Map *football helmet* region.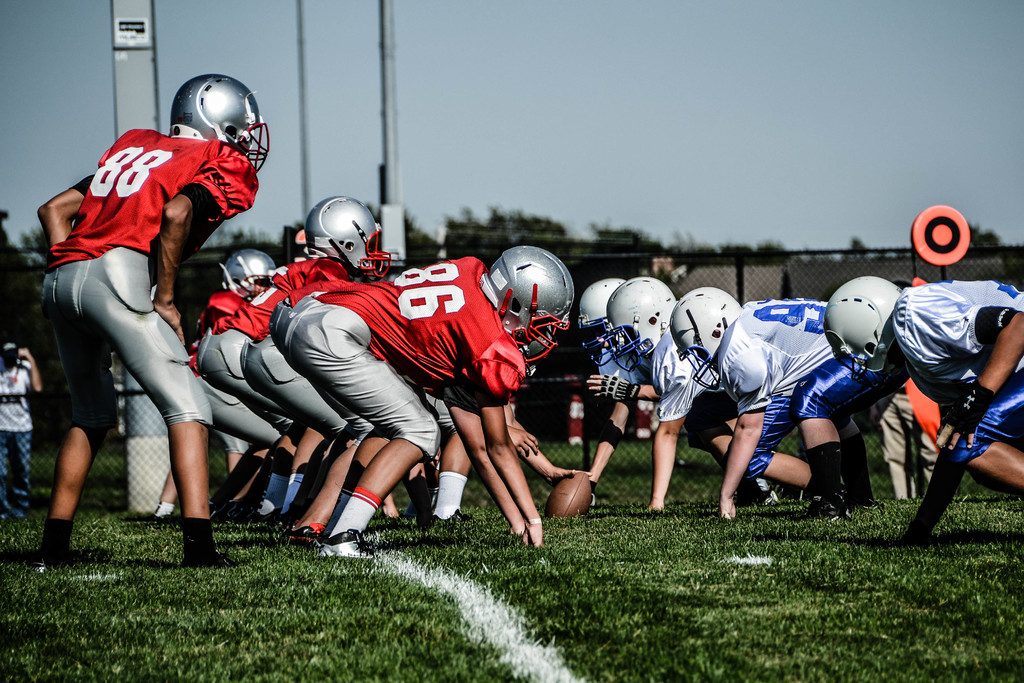
Mapped to detection(602, 274, 683, 359).
